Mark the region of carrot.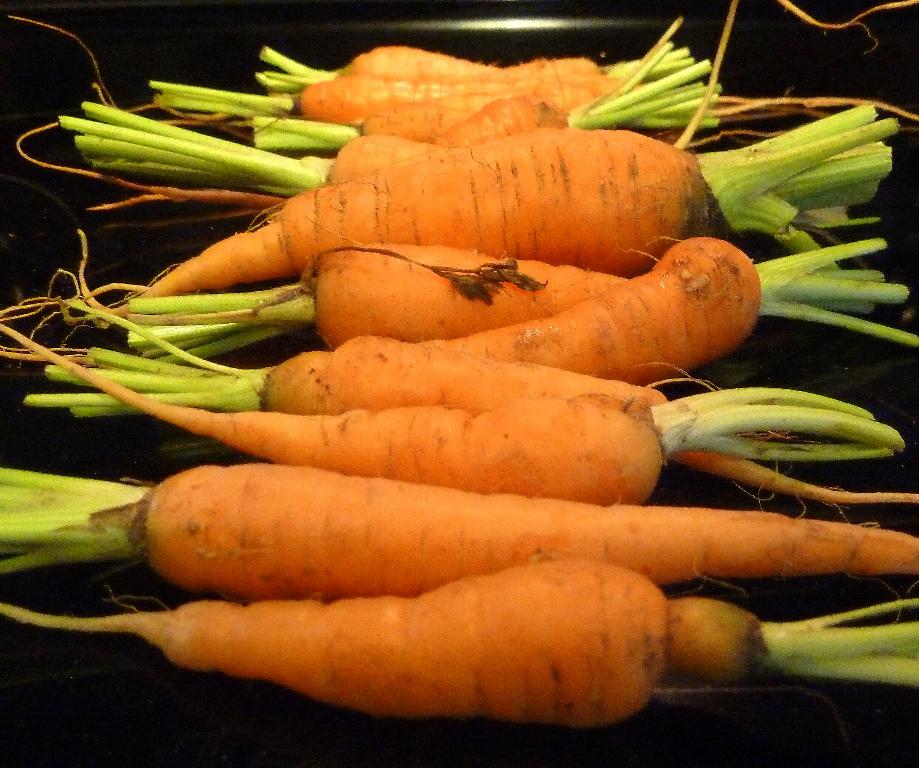
Region: select_region(141, 118, 736, 302).
